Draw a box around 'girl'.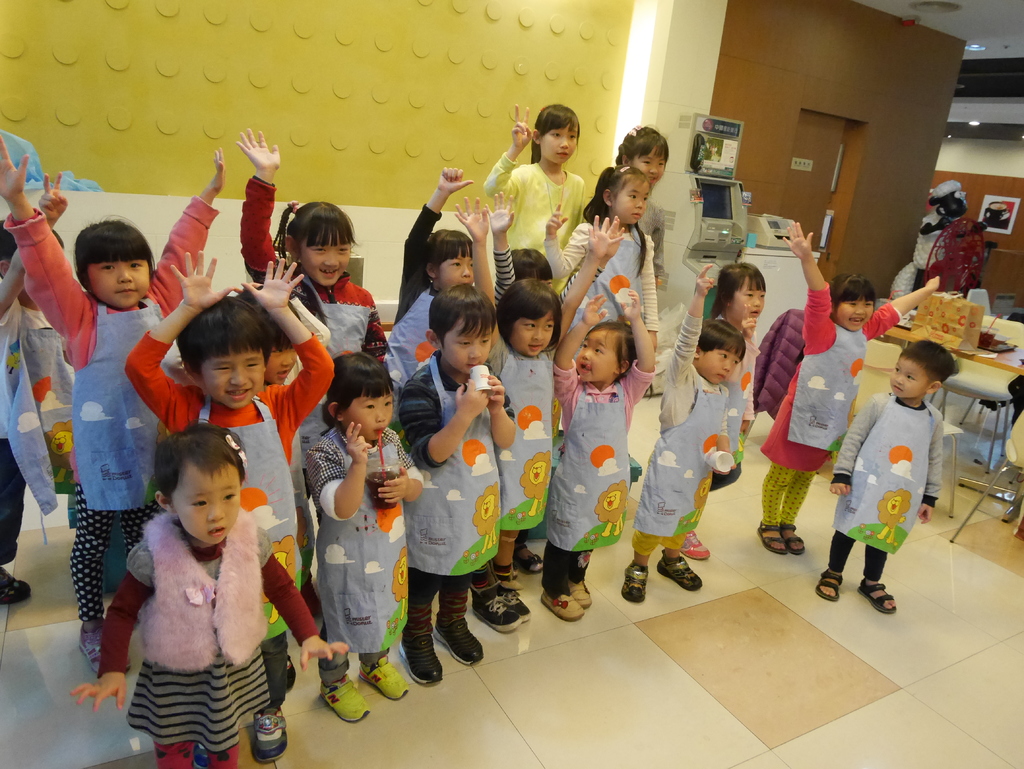
[x1=383, y1=168, x2=492, y2=337].
